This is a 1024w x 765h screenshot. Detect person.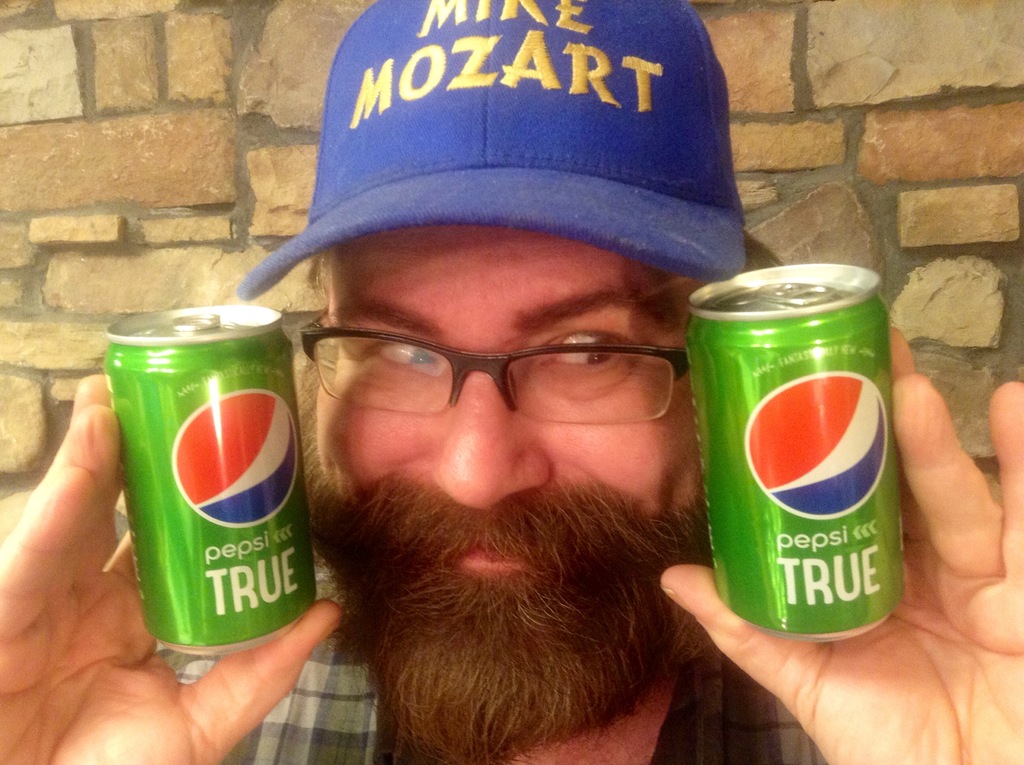
region(1, 0, 1023, 764).
